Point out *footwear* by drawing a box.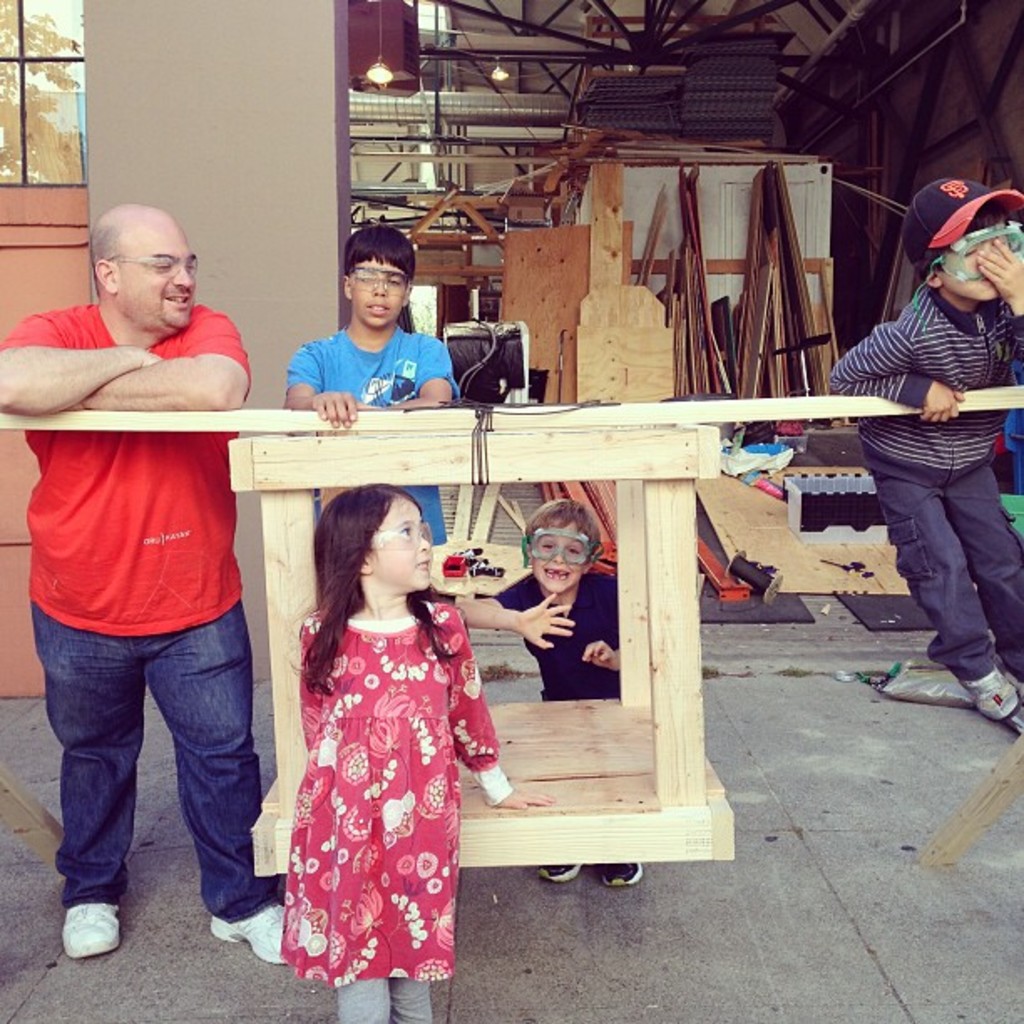
box=[206, 899, 284, 965].
